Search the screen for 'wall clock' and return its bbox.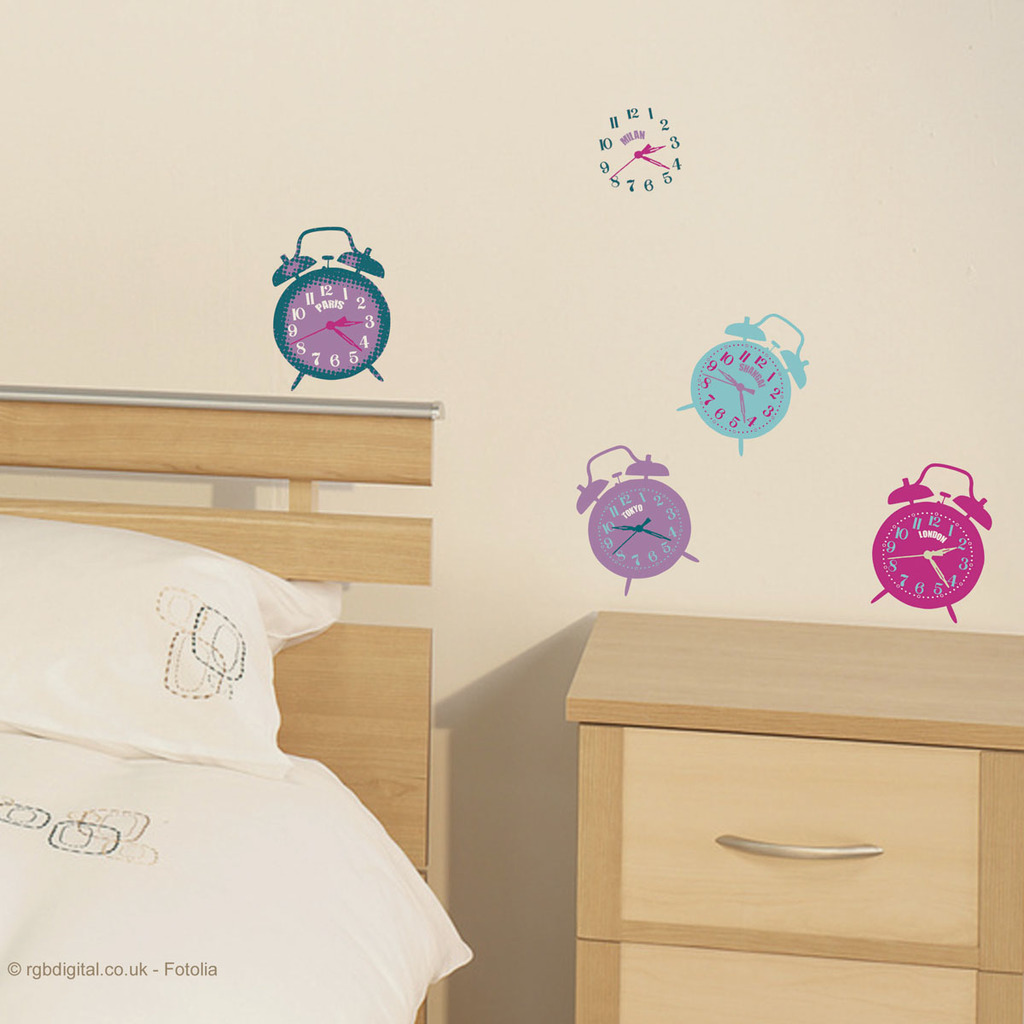
Found: (597,96,683,192).
